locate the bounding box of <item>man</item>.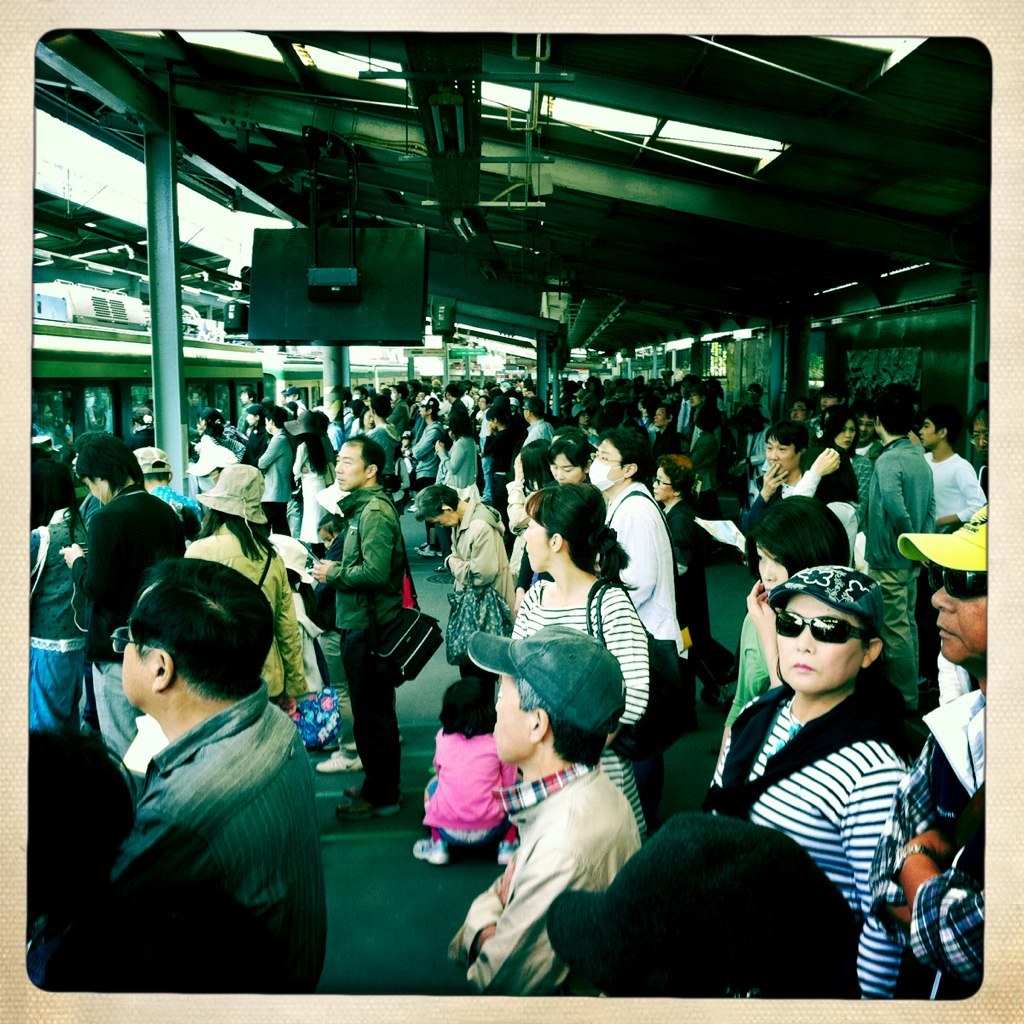
Bounding box: (x1=907, y1=405, x2=990, y2=703).
